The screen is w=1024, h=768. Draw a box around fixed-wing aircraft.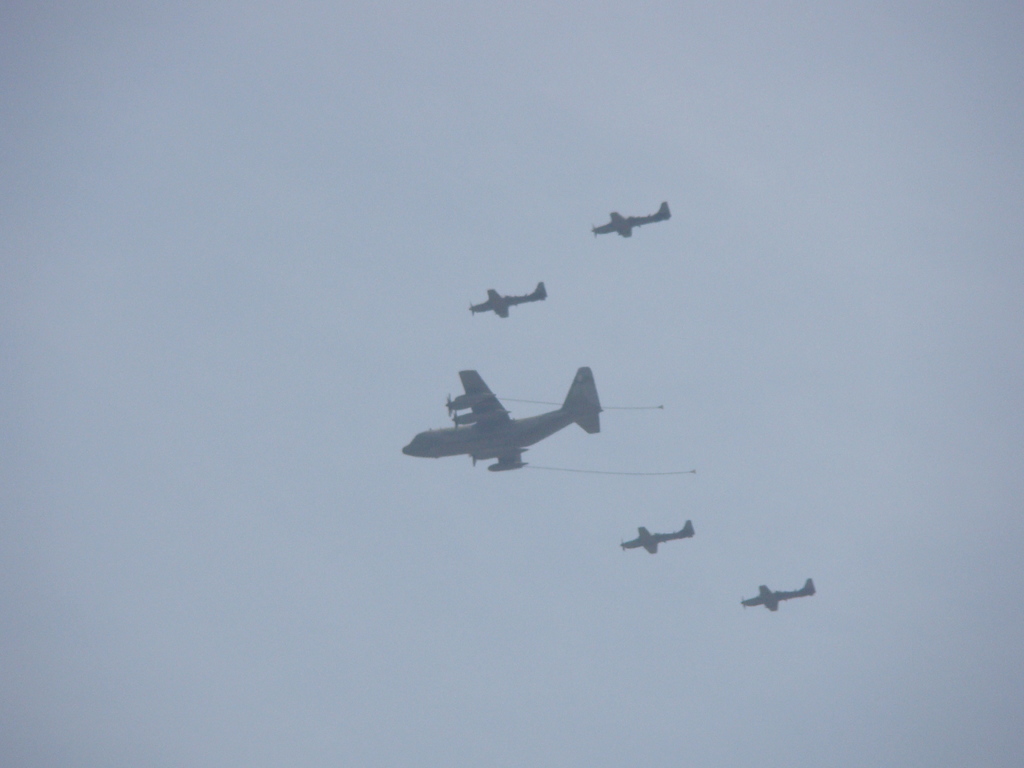
region(589, 204, 668, 241).
